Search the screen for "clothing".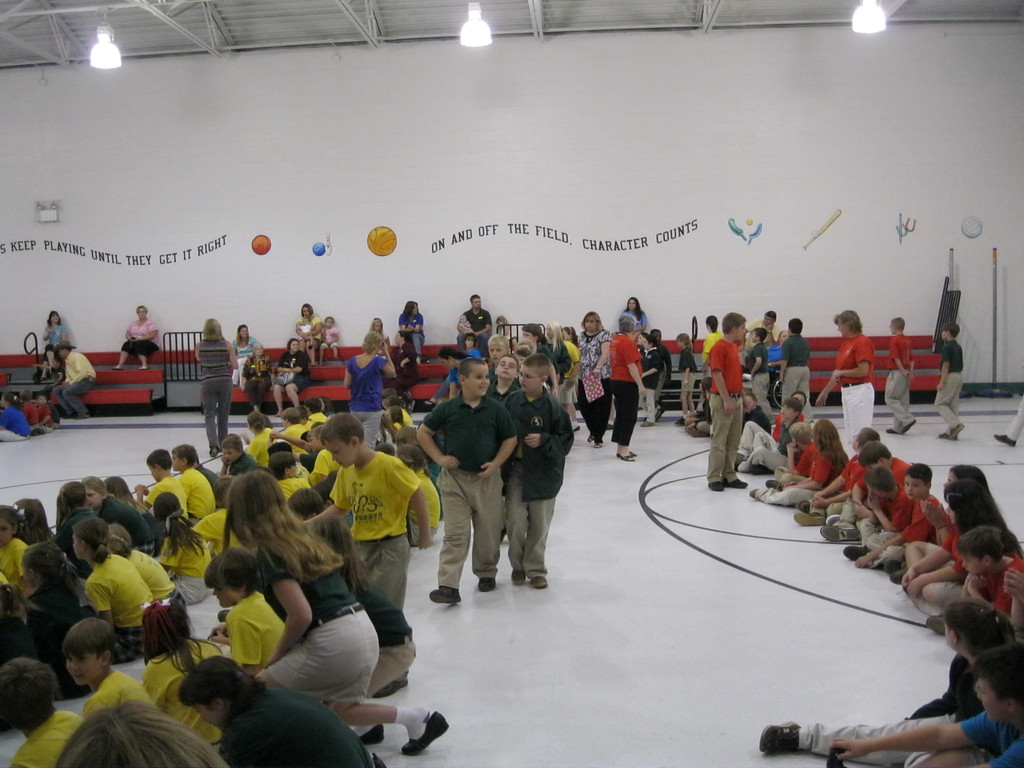
Found at (248, 361, 270, 408).
